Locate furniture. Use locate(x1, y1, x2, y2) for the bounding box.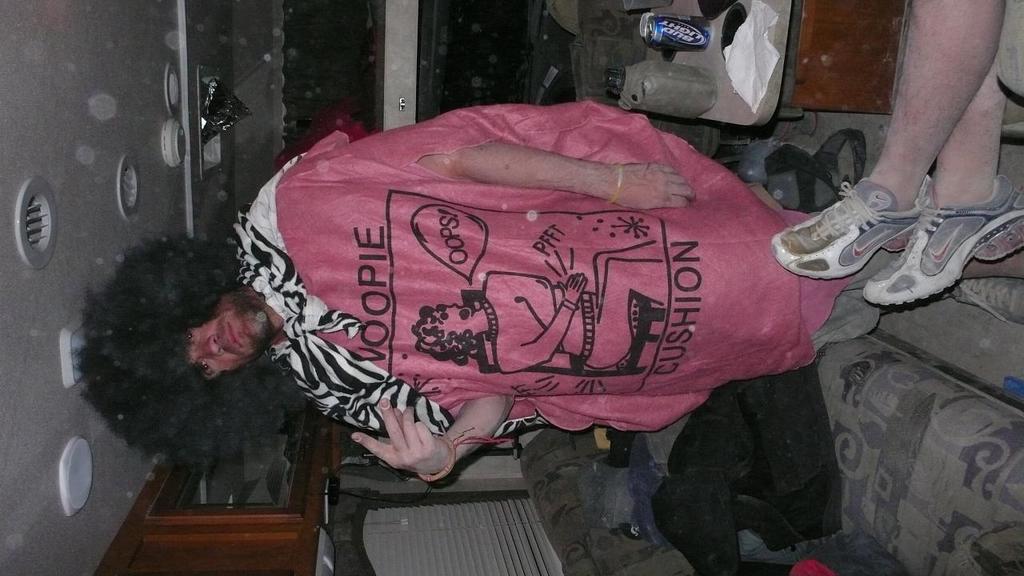
locate(653, 2, 907, 132).
